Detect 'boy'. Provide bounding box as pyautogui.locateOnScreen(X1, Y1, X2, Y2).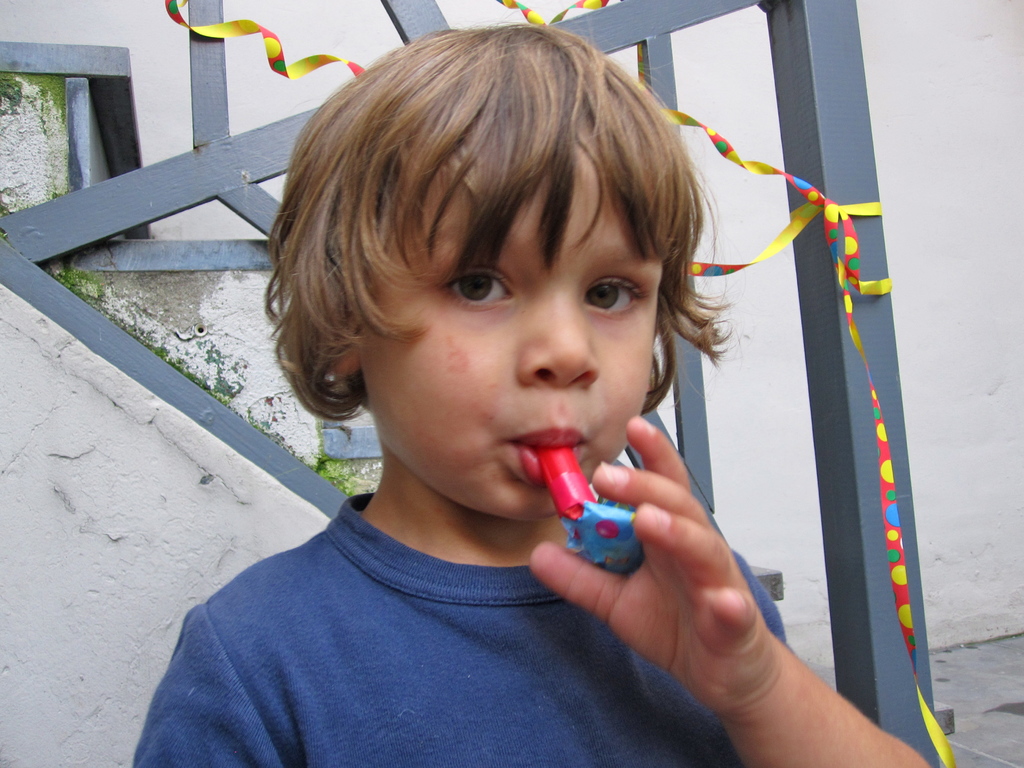
pyautogui.locateOnScreen(122, 10, 941, 767).
